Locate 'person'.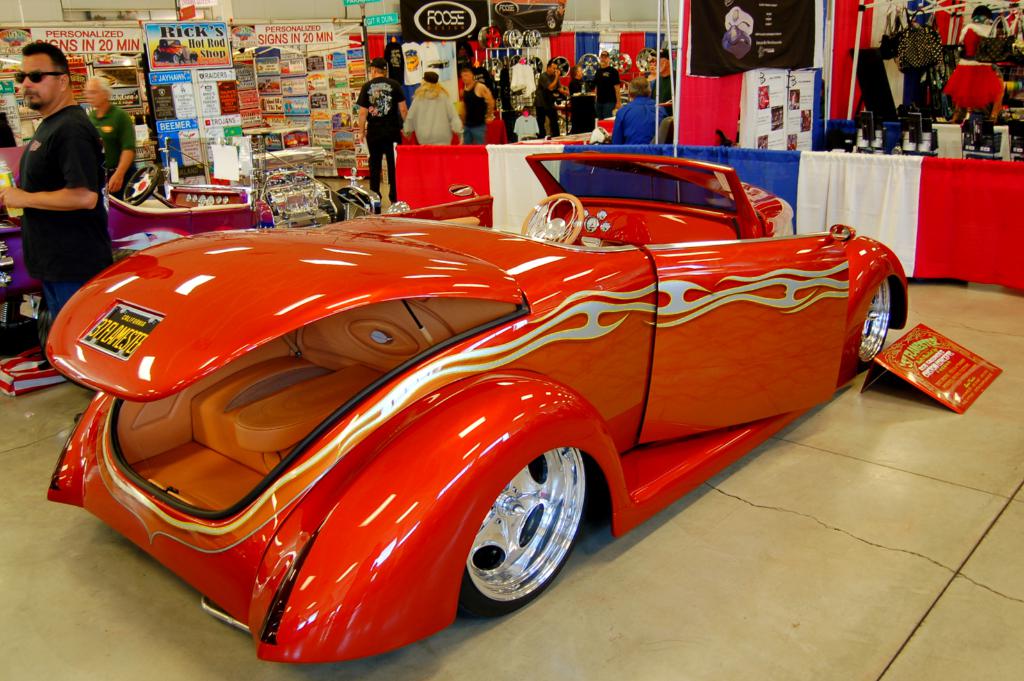
Bounding box: [x1=565, y1=63, x2=598, y2=125].
